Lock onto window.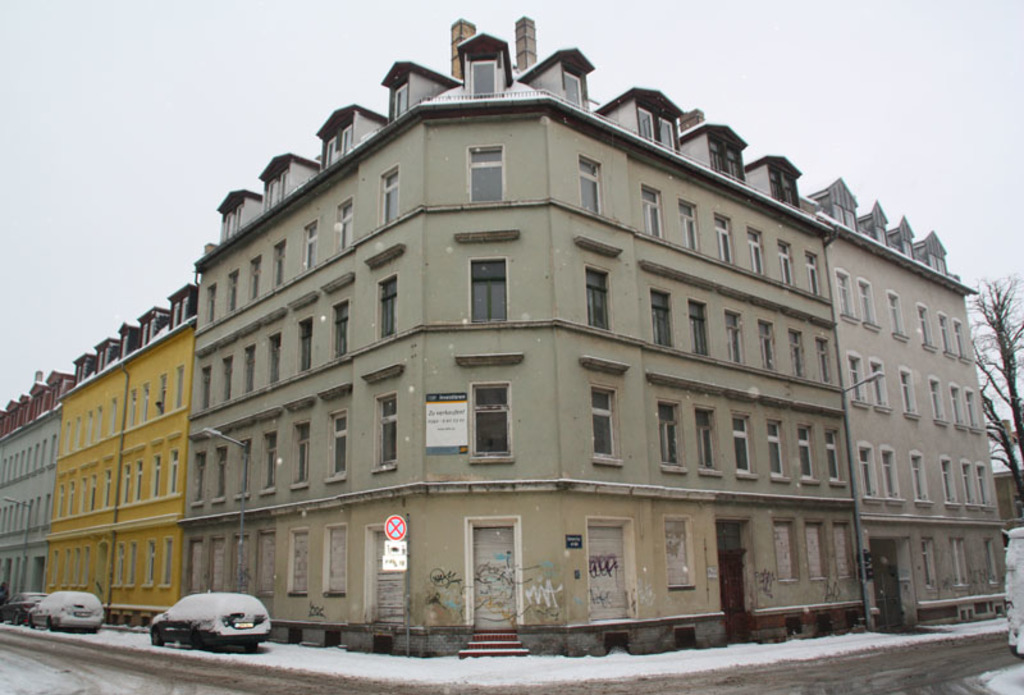
Locked: region(209, 540, 228, 590).
